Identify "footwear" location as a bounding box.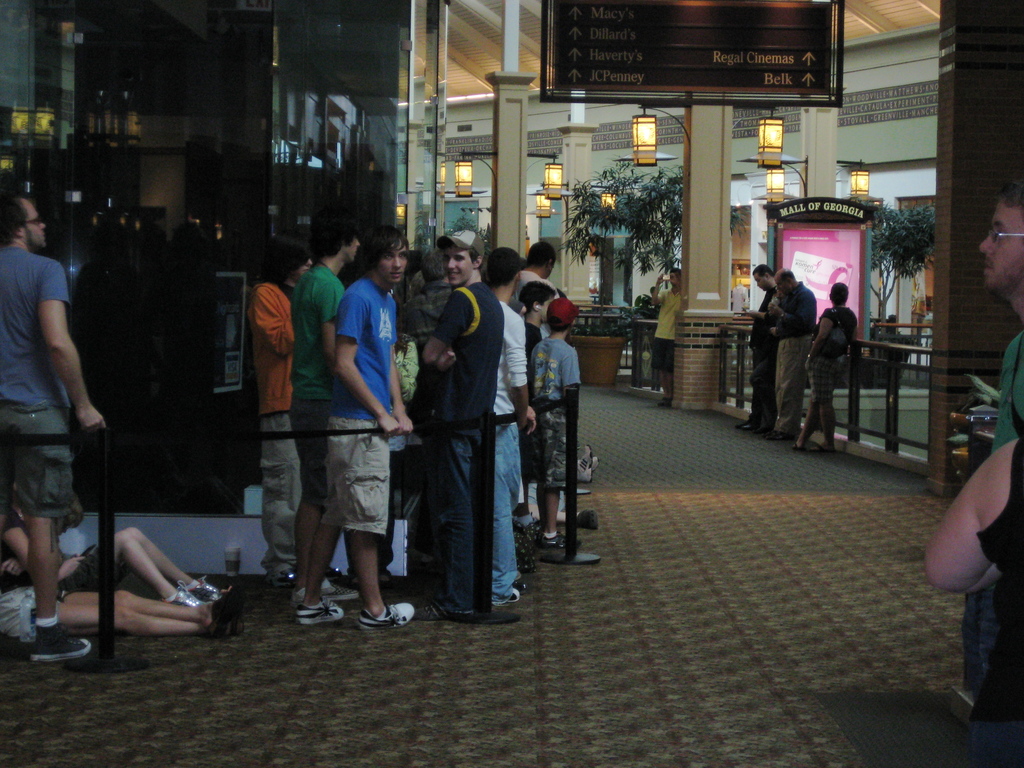
{"left": 296, "top": 600, "right": 340, "bottom": 631}.
